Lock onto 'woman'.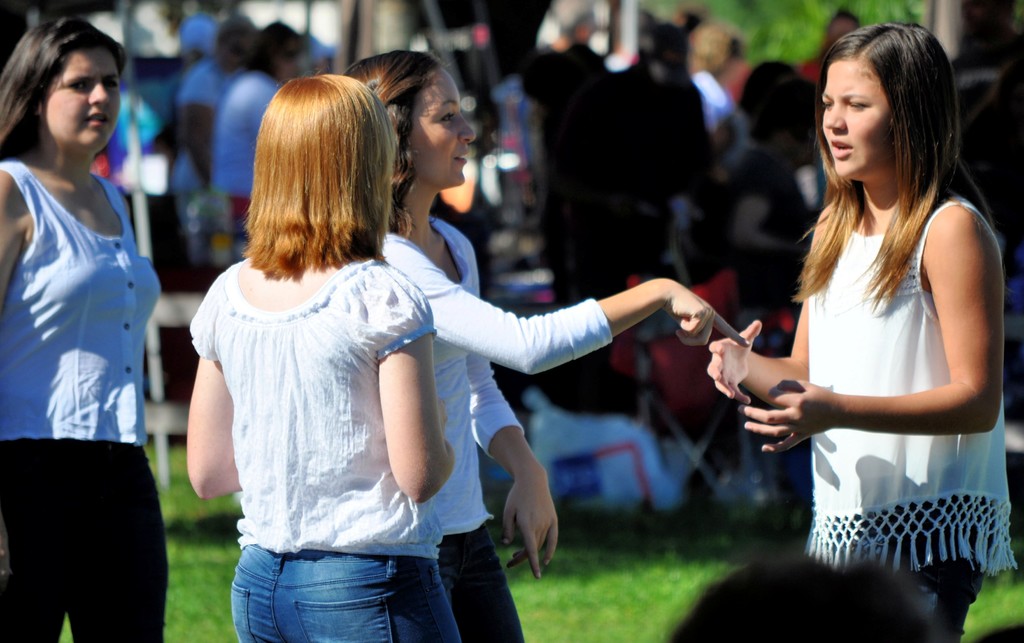
Locked: box(0, 5, 184, 642).
